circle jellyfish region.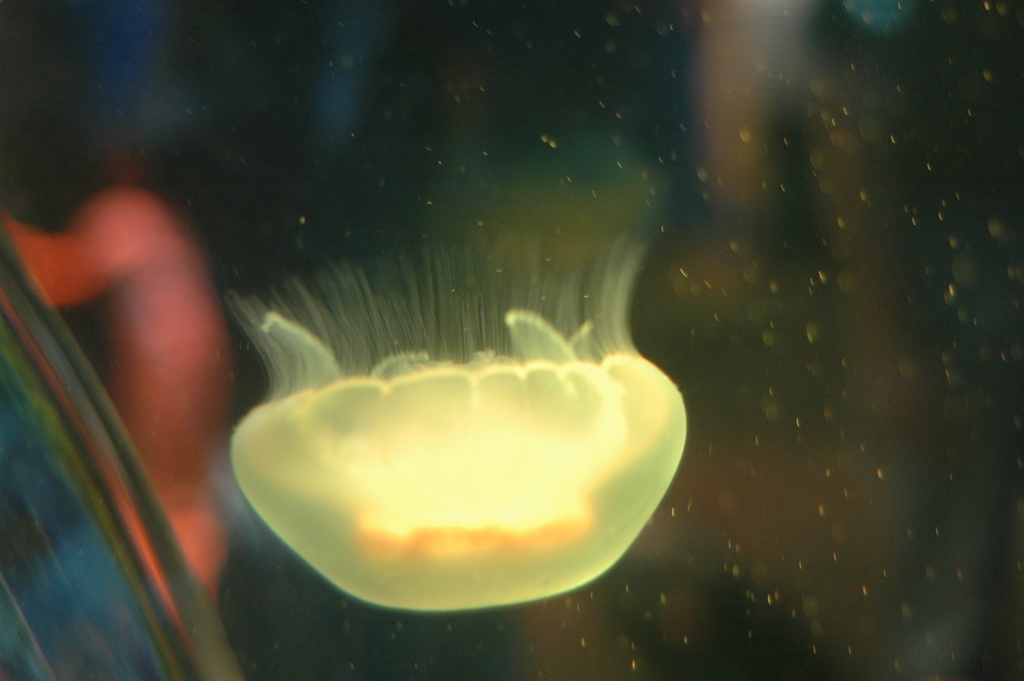
Region: box=[213, 245, 705, 603].
